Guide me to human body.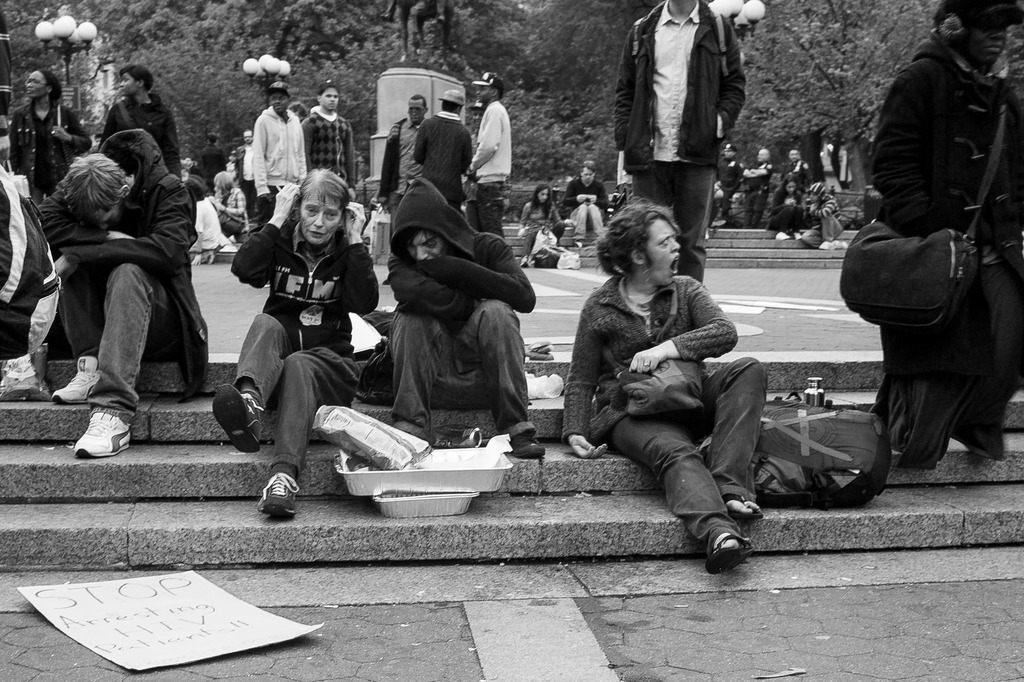
Guidance: (31, 183, 135, 356).
